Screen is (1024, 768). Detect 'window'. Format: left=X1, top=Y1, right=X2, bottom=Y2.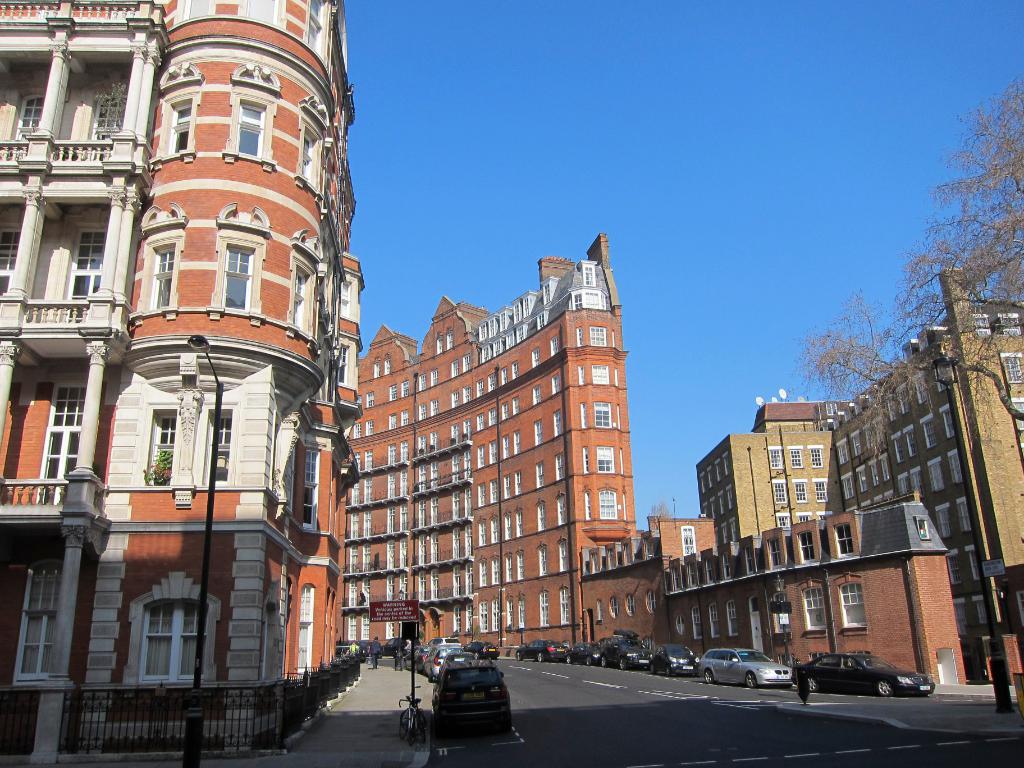
left=555, top=493, right=566, bottom=524.
